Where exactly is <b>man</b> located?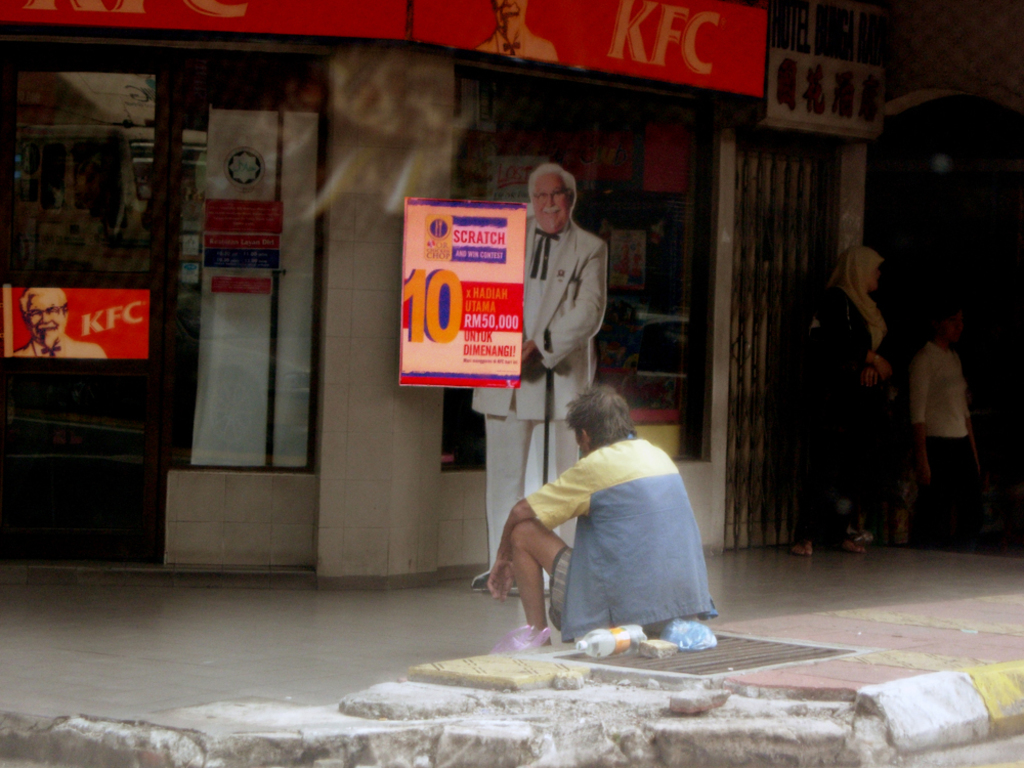
Its bounding box is detection(483, 381, 720, 642).
